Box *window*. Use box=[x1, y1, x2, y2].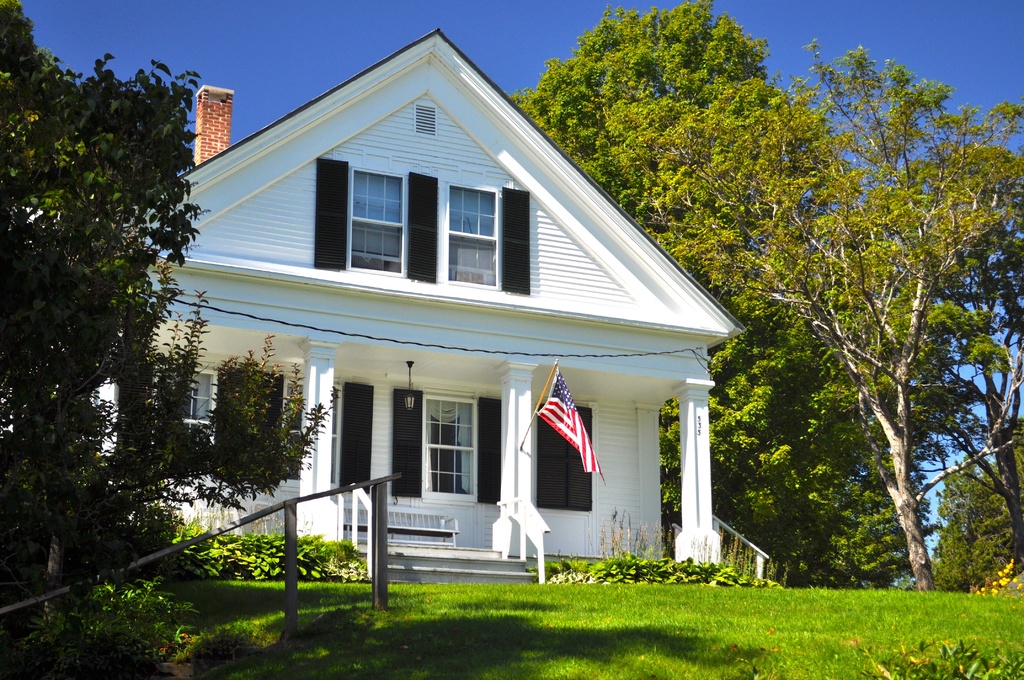
box=[150, 366, 218, 464].
